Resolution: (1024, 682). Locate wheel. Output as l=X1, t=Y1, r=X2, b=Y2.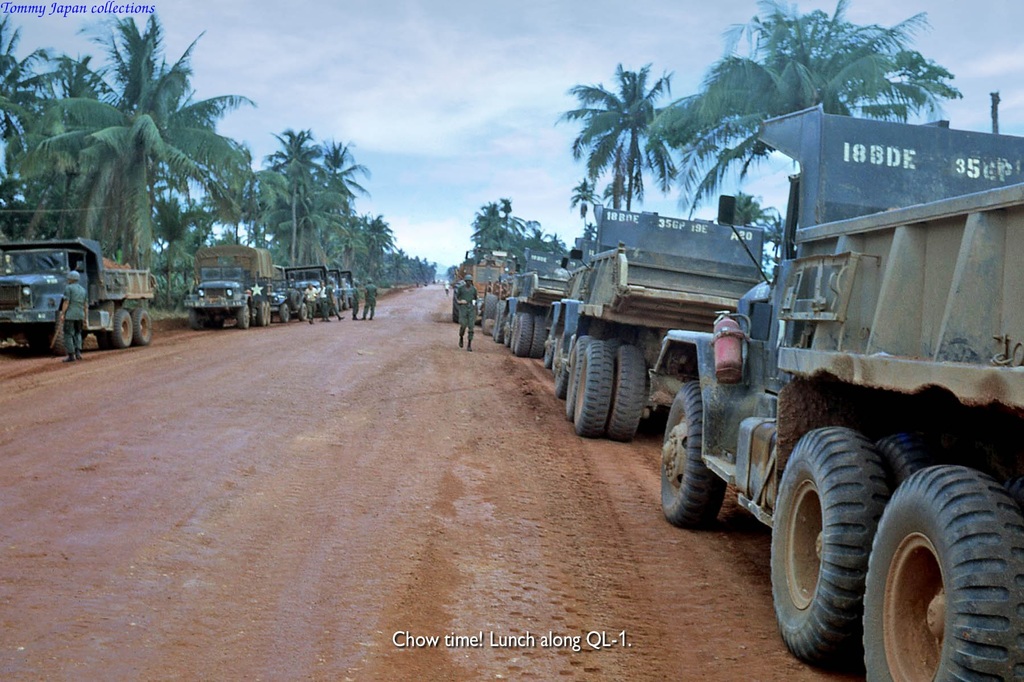
l=769, t=421, r=886, b=665.
